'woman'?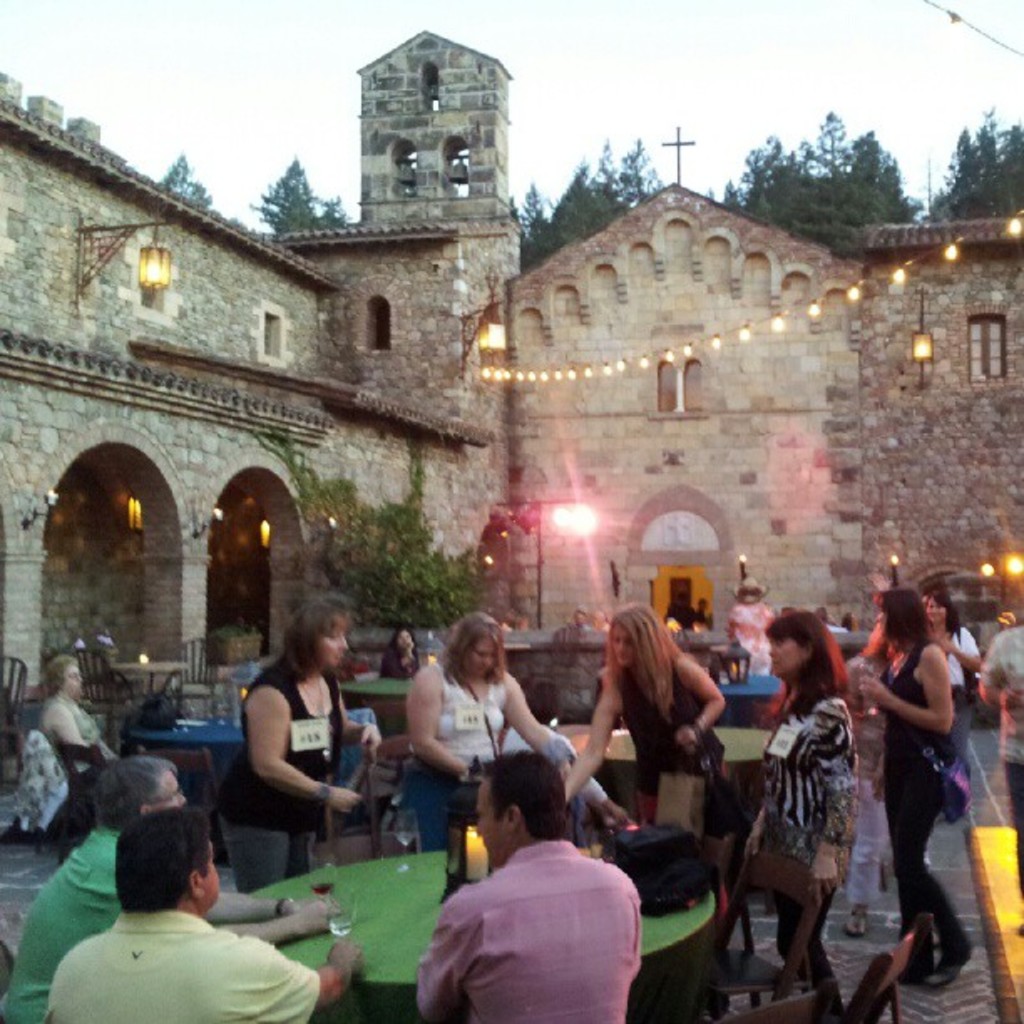
locate(224, 589, 392, 897)
